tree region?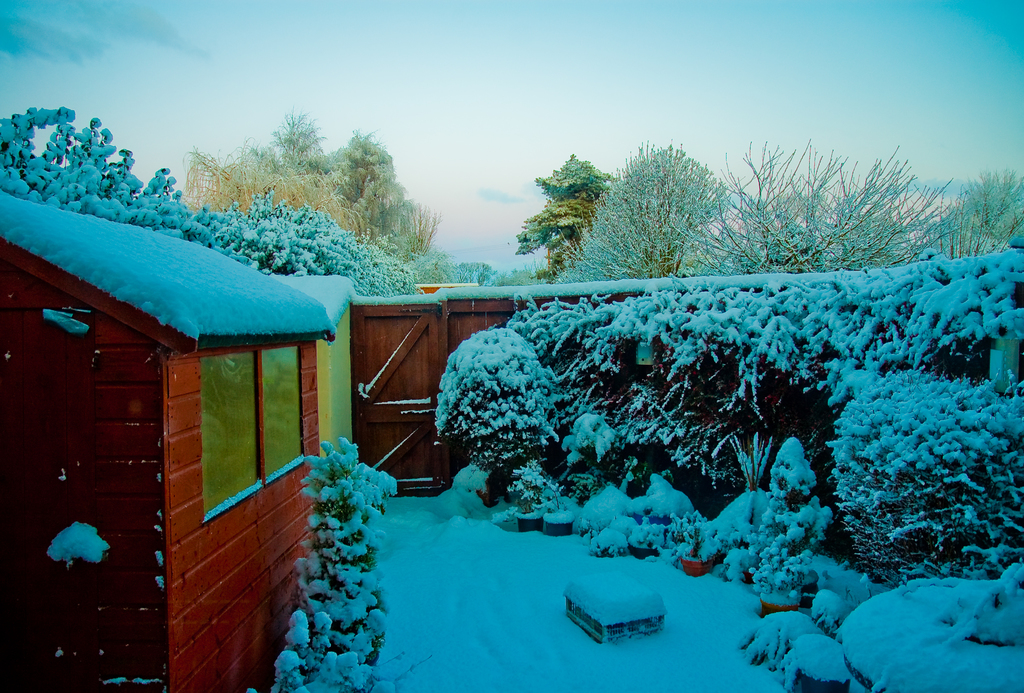
[182, 111, 440, 254]
